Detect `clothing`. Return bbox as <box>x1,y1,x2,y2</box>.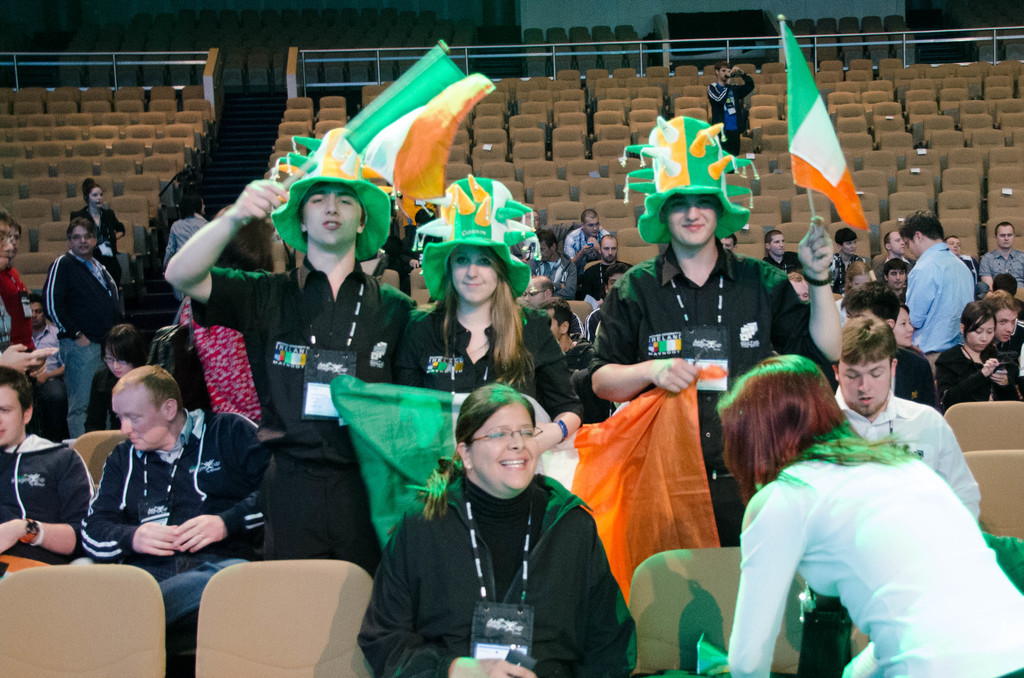
<box>0,266,31,353</box>.
